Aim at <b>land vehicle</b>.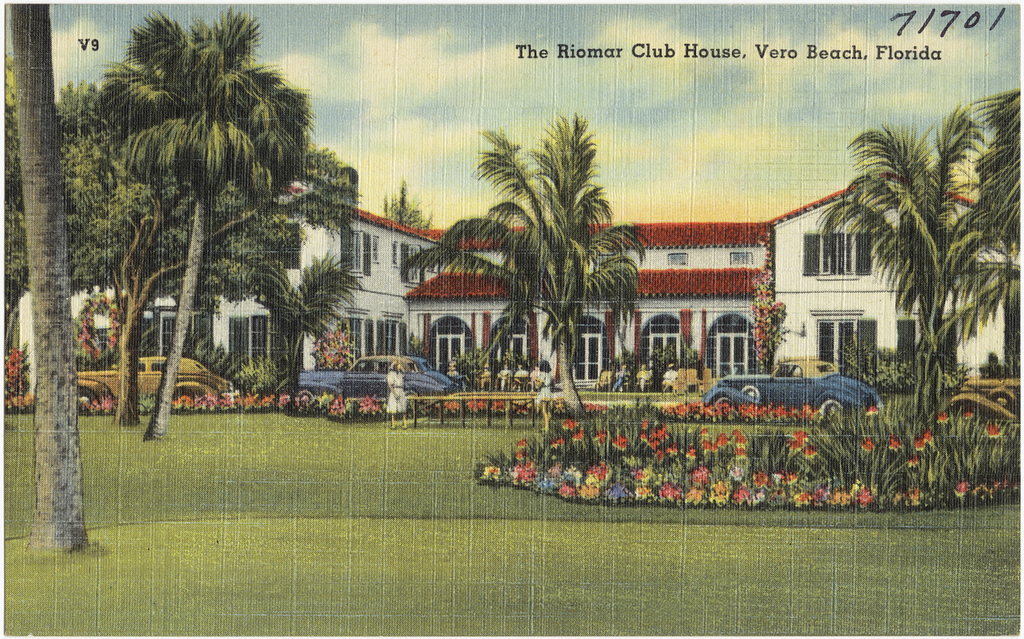
Aimed at 298/351/457/408.
